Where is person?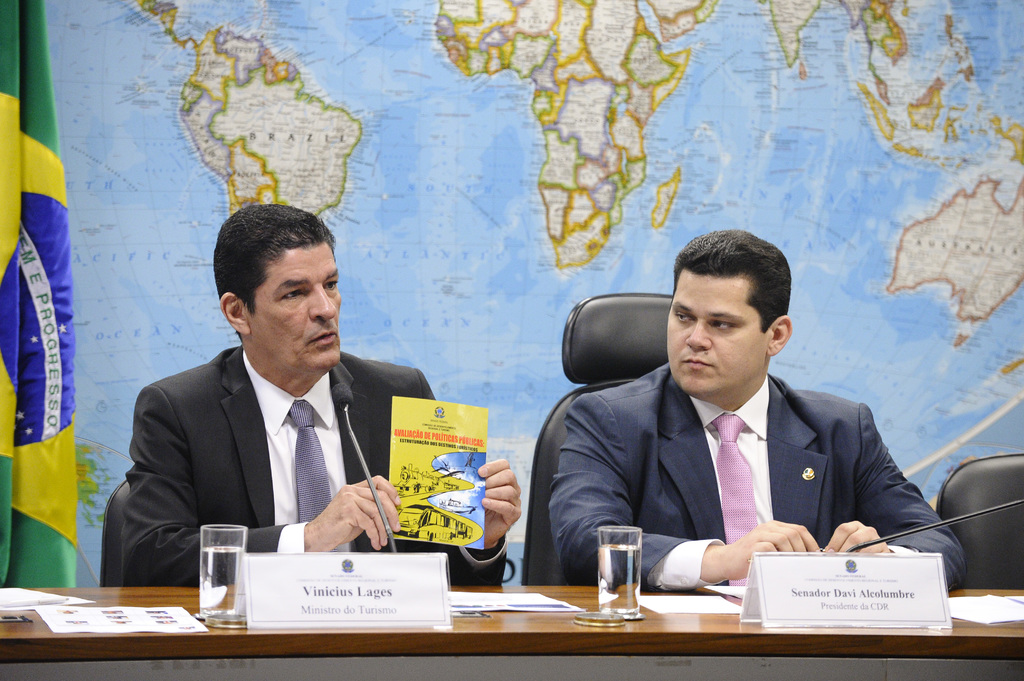
BBox(572, 225, 913, 644).
